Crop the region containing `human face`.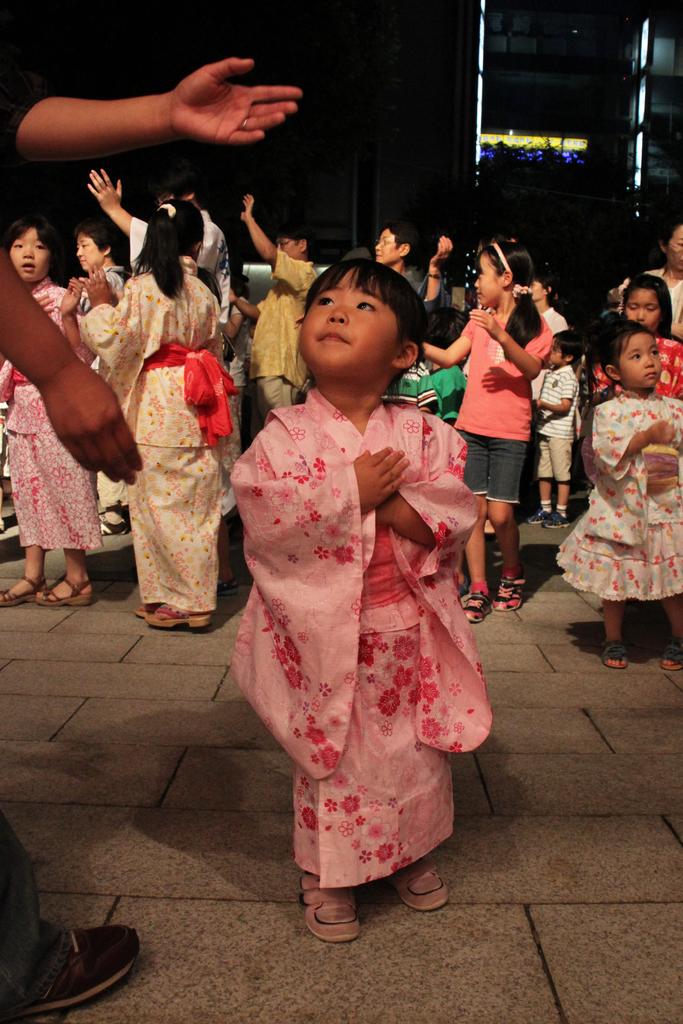
Crop region: pyautogui.locateOnScreen(297, 259, 399, 371).
